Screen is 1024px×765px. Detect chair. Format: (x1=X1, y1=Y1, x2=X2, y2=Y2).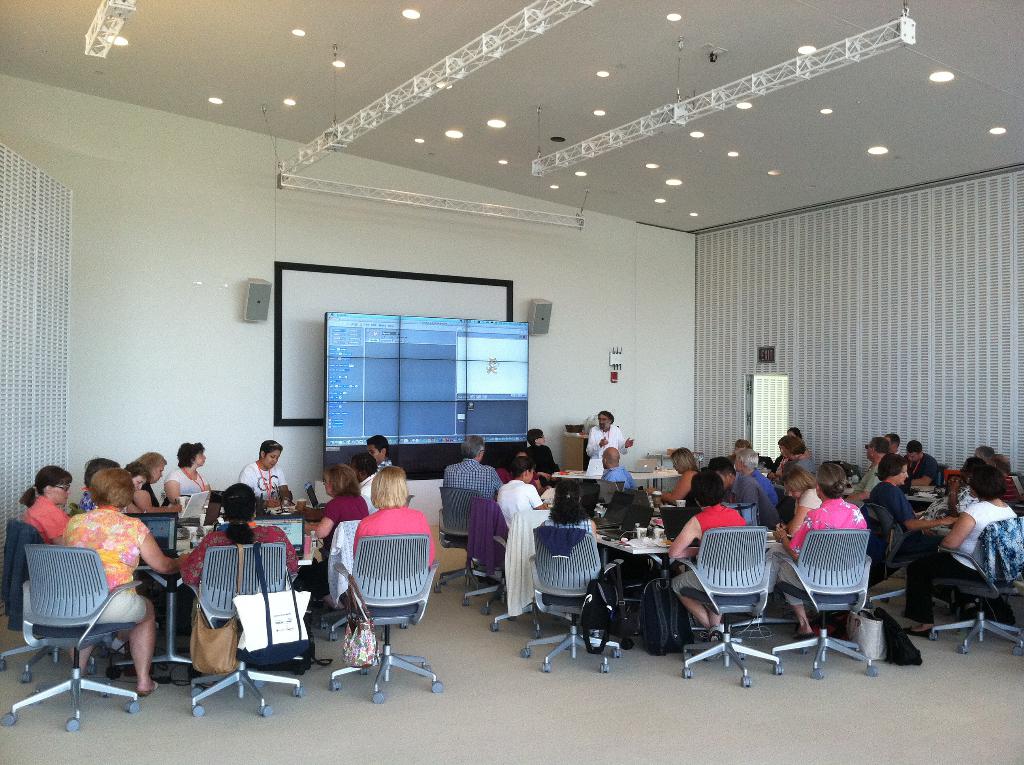
(x1=678, y1=526, x2=783, y2=689).
